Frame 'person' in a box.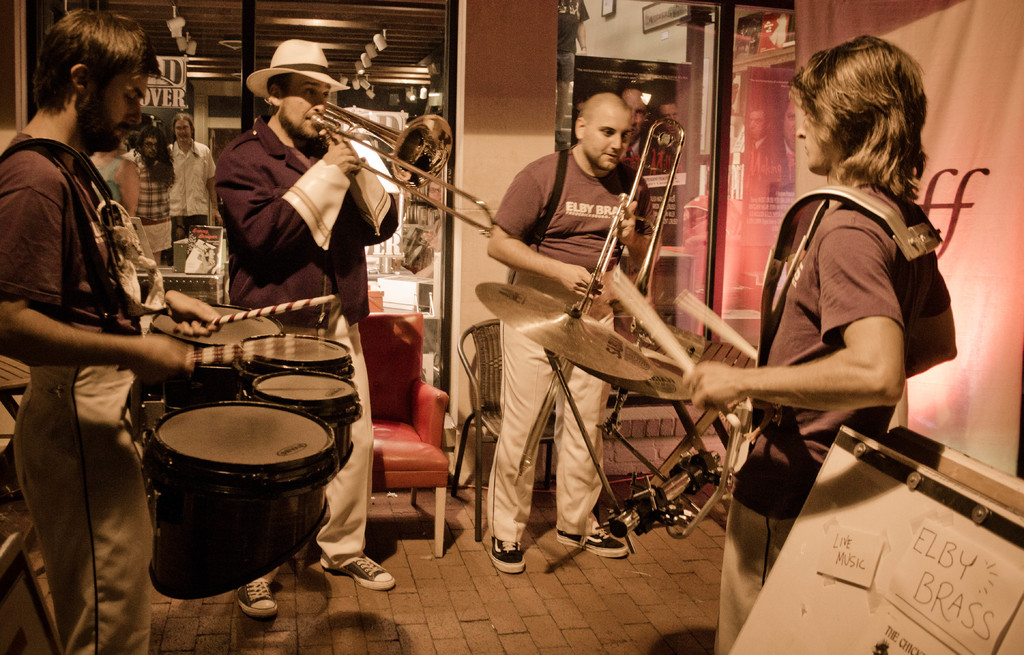
[482,90,659,574].
